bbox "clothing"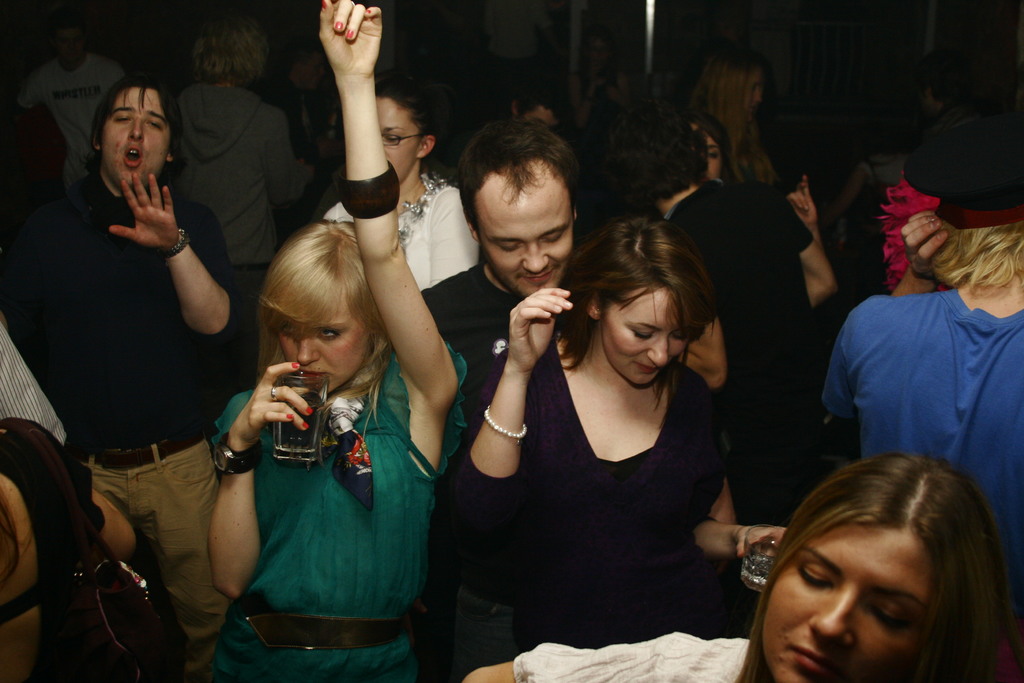
(left=717, top=340, right=824, bottom=525)
